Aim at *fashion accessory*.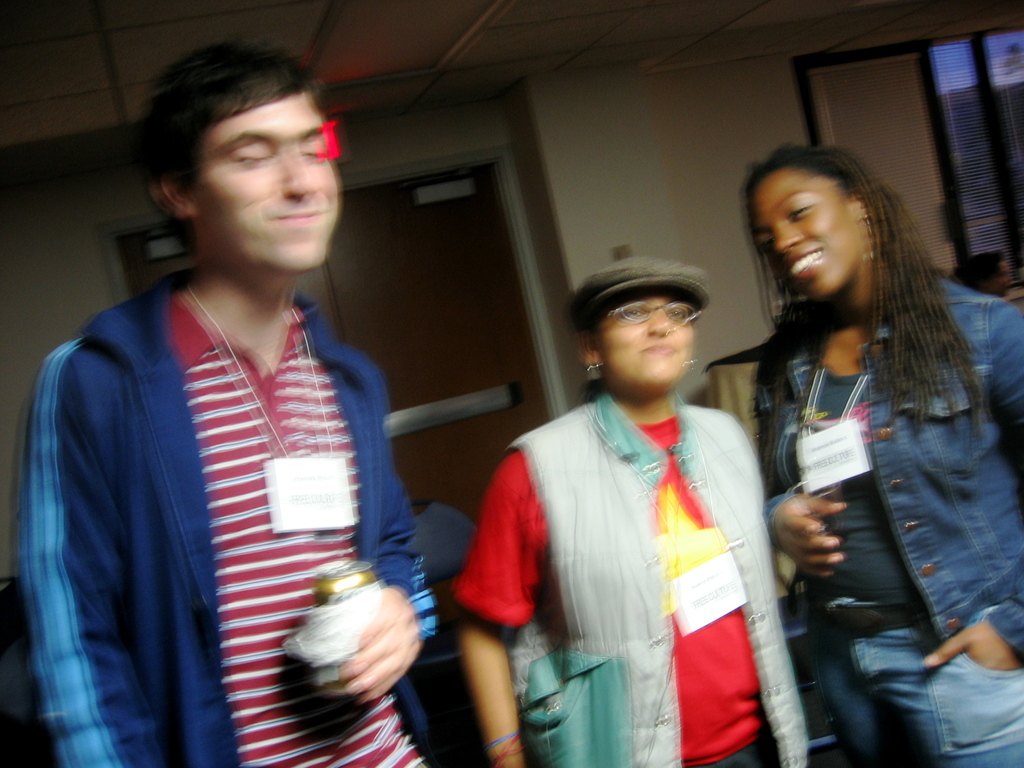
Aimed at bbox=[606, 297, 703, 326].
